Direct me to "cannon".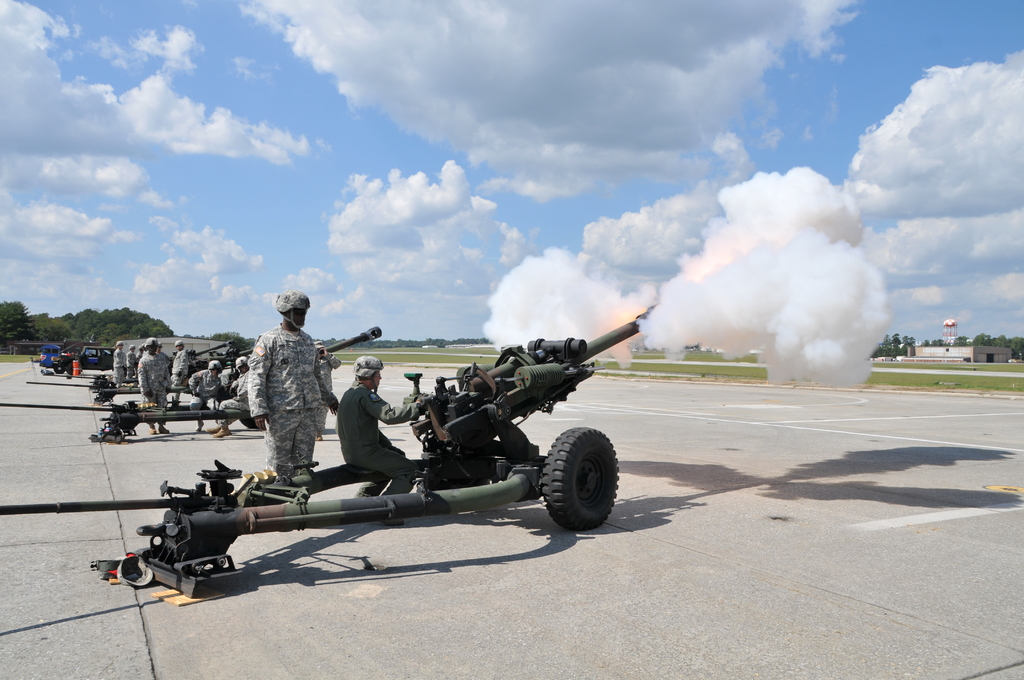
Direction: crop(24, 335, 241, 400).
